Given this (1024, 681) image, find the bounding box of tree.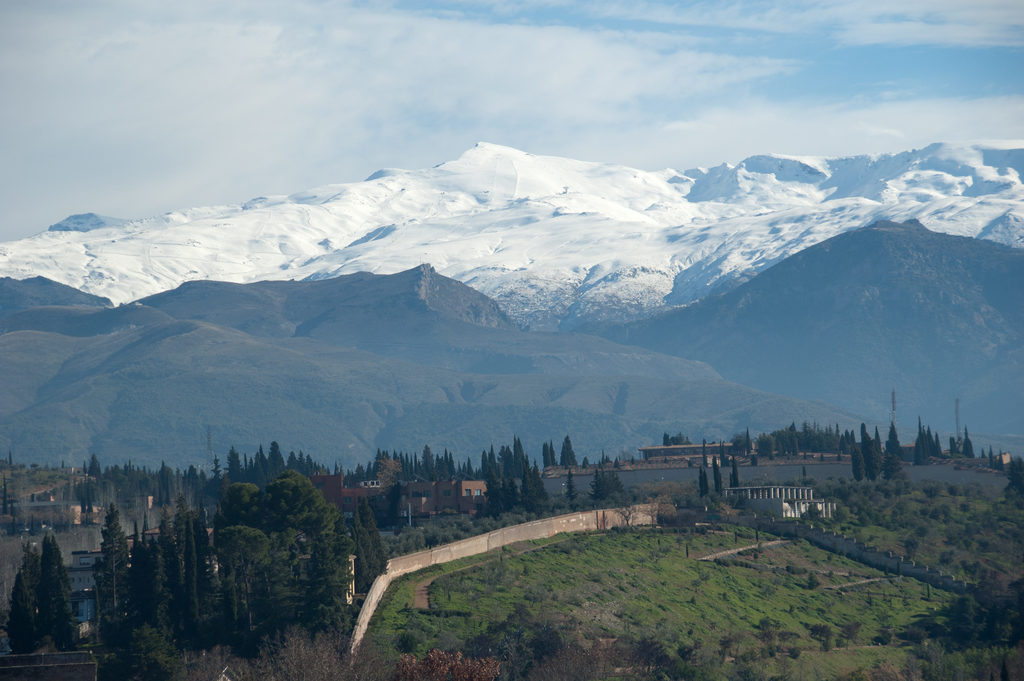
locate(950, 437, 960, 454).
